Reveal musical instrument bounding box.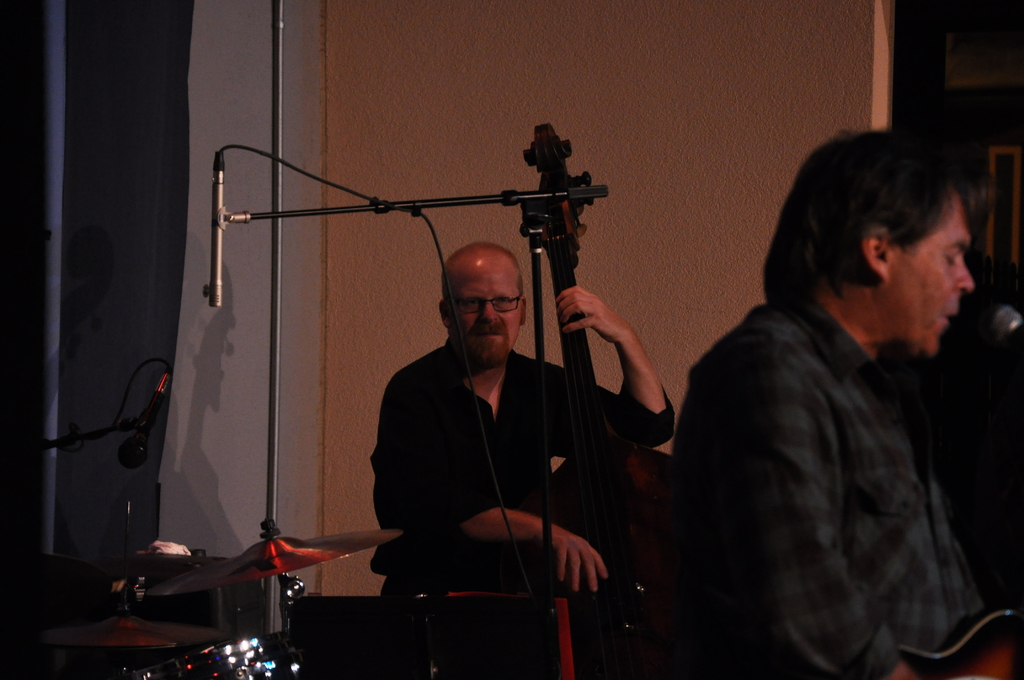
Revealed: x1=44, y1=608, x2=216, y2=651.
